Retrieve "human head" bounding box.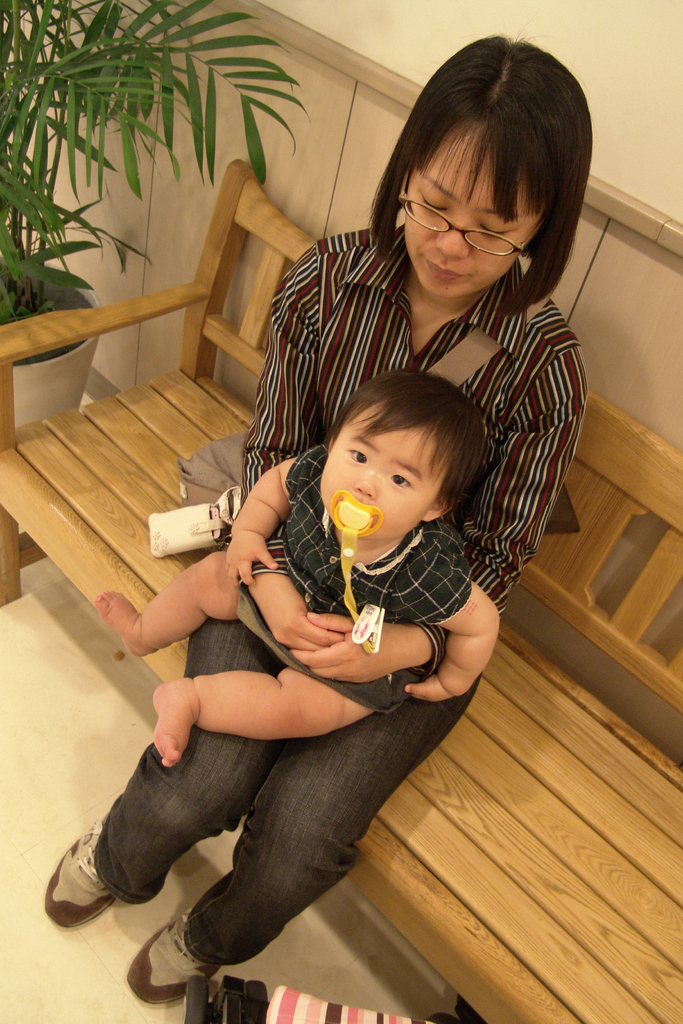
Bounding box: x1=305 y1=365 x2=495 y2=541.
